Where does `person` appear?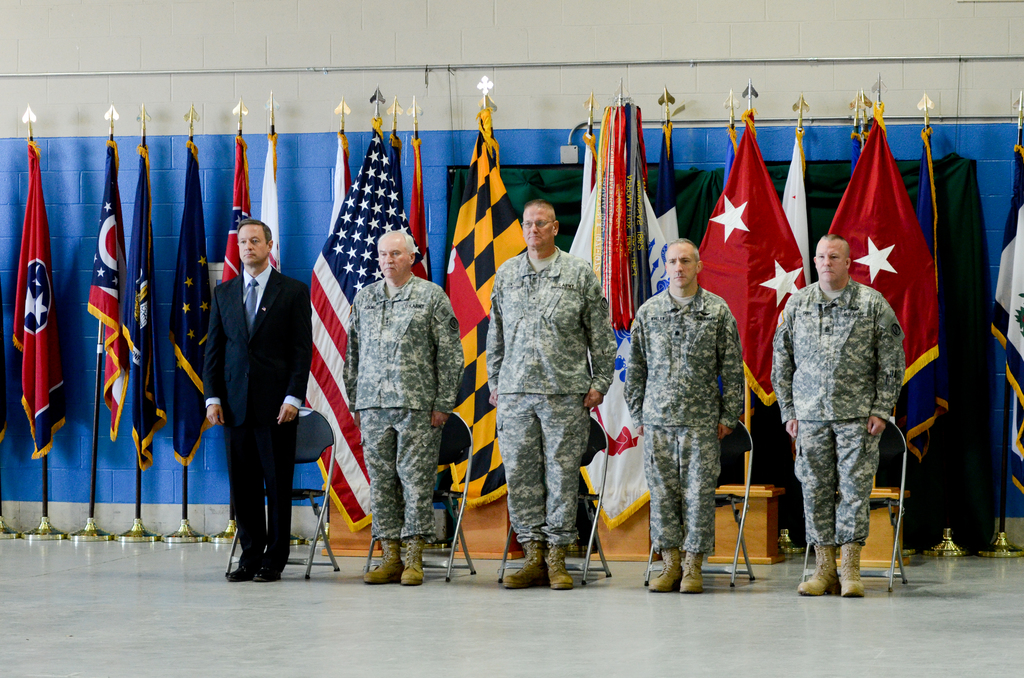
Appears at [x1=202, y1=218, x2=314, y2=586].
